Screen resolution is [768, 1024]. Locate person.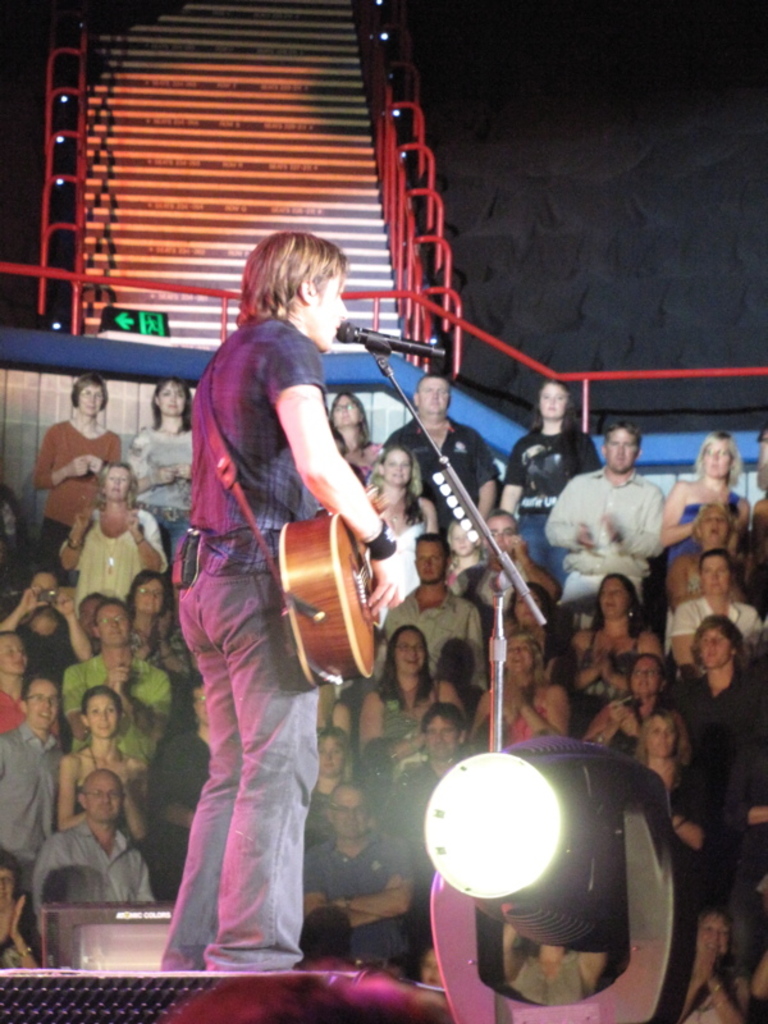
x1=0 y1=846 x2=32 y2=965.
